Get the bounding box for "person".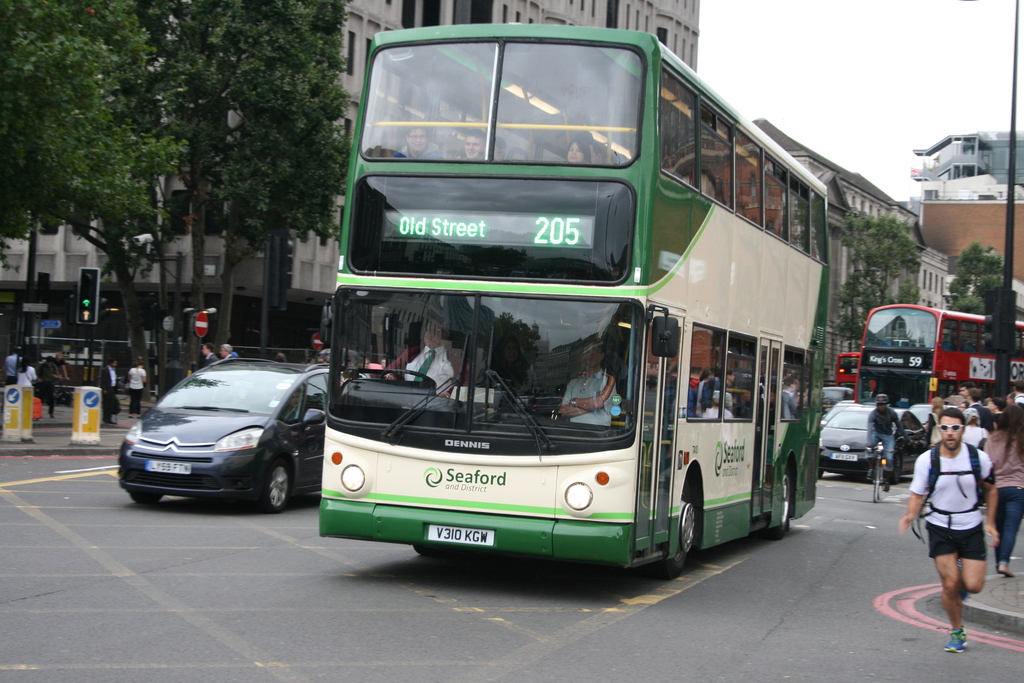
{"x1": 982, "y1": 400, "x2": 1023, "y2": 580}.
